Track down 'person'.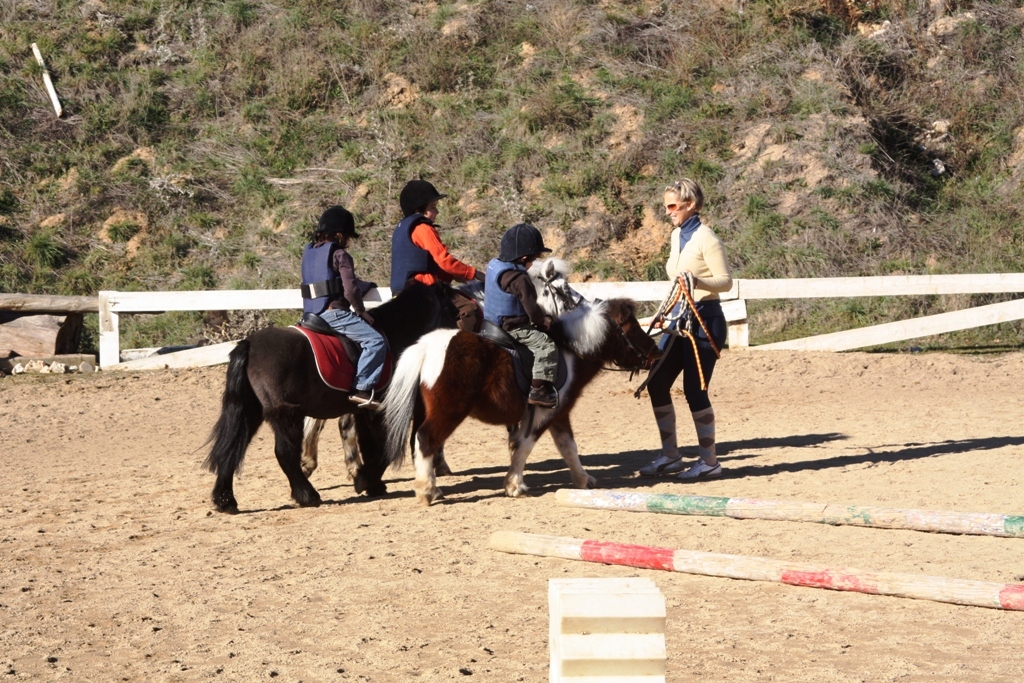
Tracked to (x1=477, y1=222, x2=557, y2=411).
